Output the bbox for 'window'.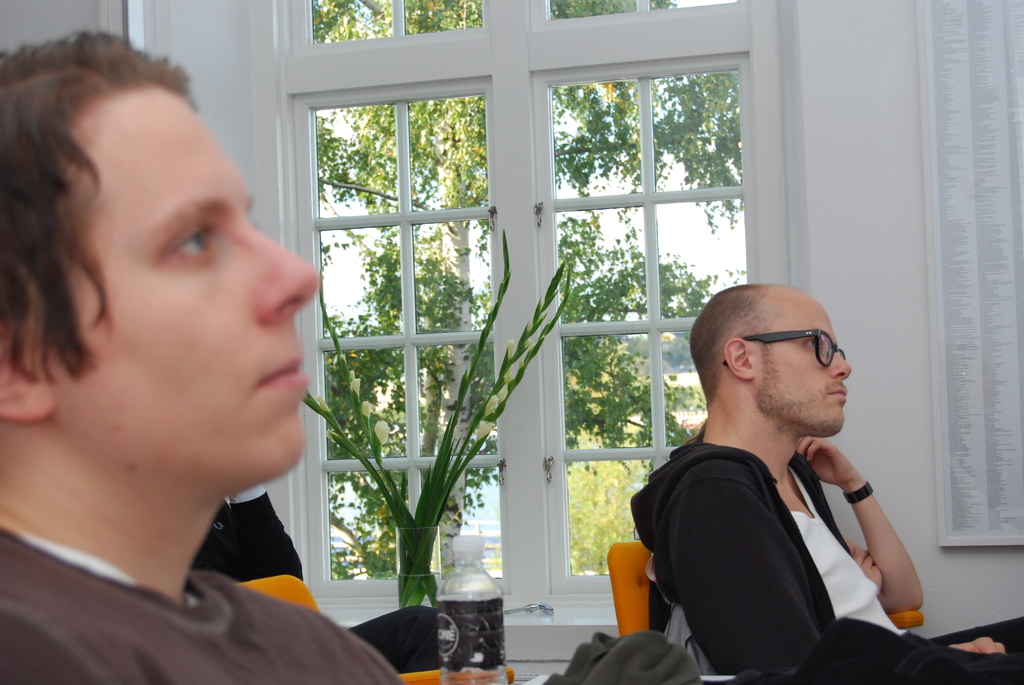
select_region(547, 0, 735, 17).
